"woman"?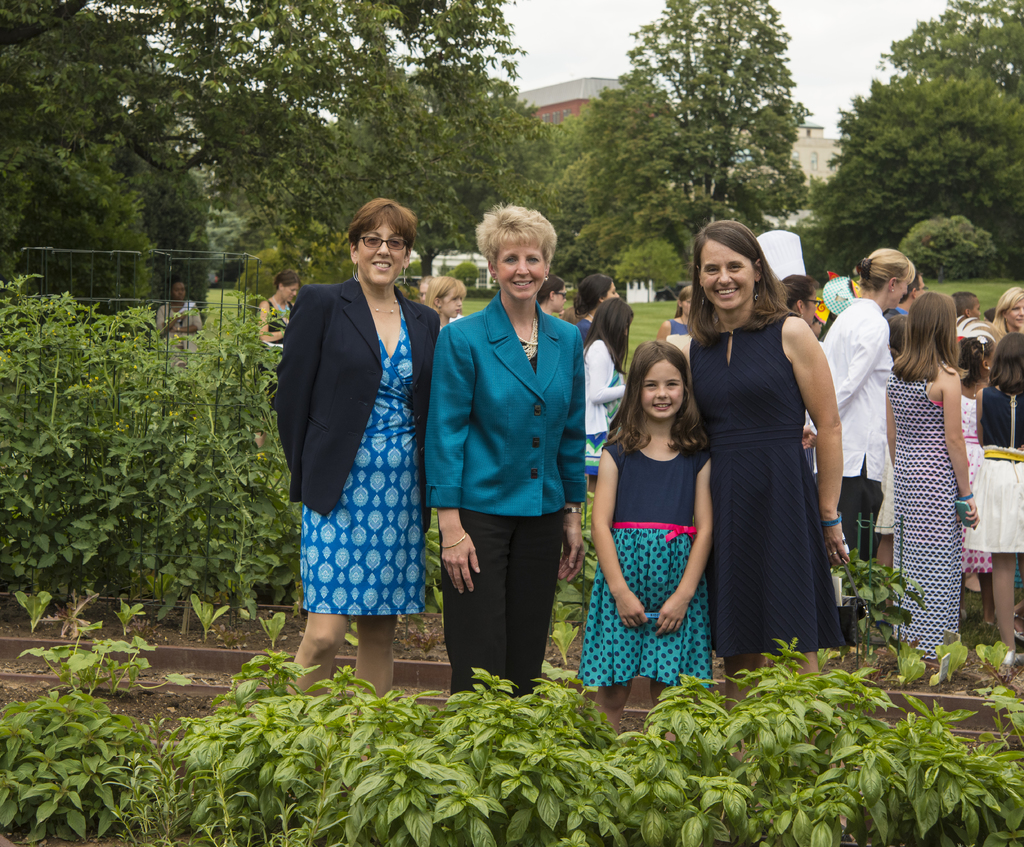
rect(991, 284, 1023, 349)
